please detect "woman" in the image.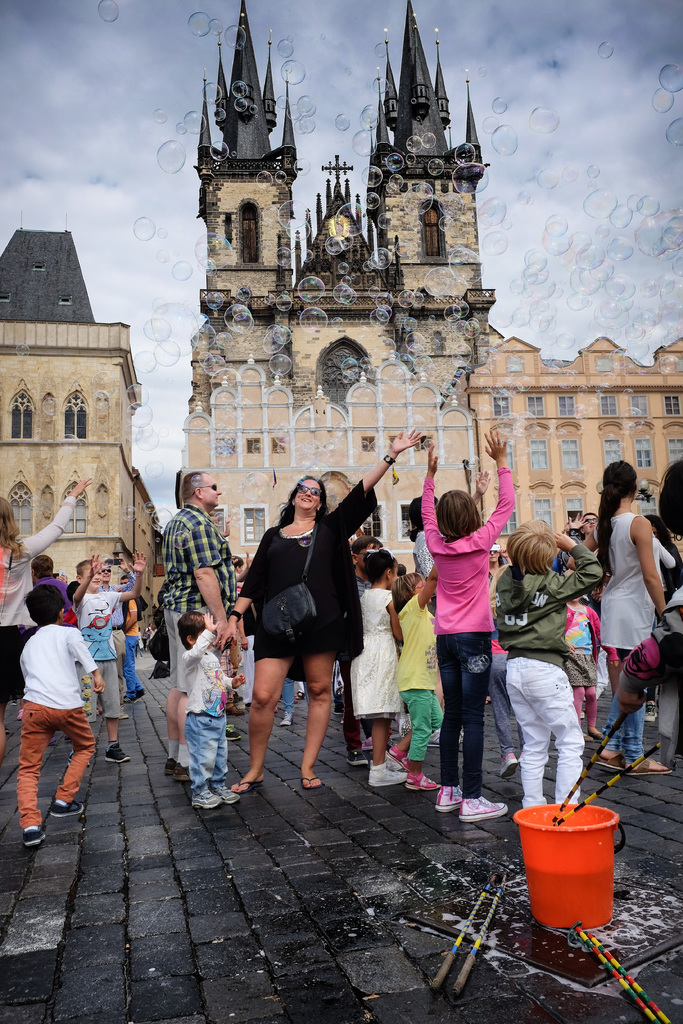
box=[0, 467, 103, 734].
